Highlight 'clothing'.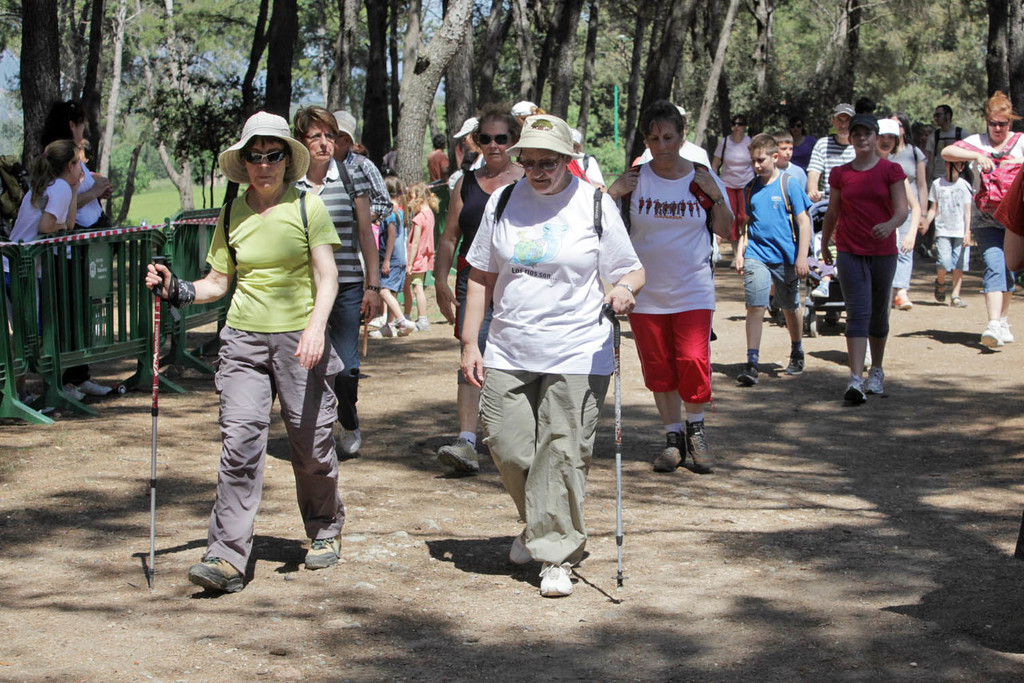
Highlighted region: bbox=[882, 139, 924, 294].
